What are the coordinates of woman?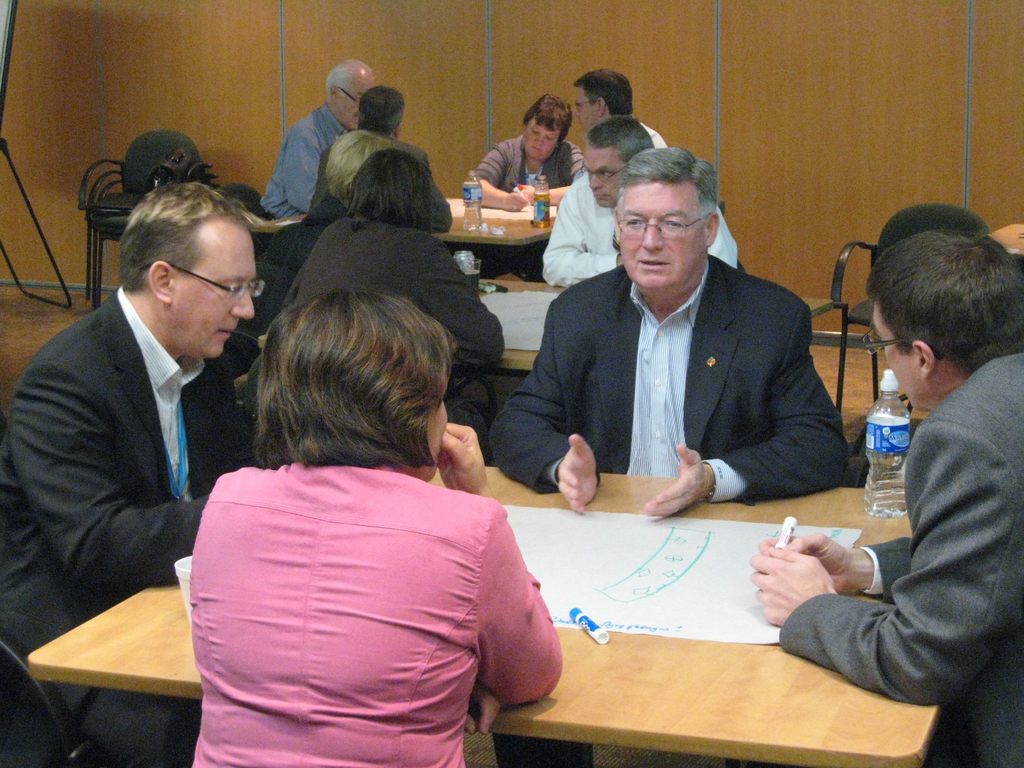
l=184, t=279, r=547, b=750.
